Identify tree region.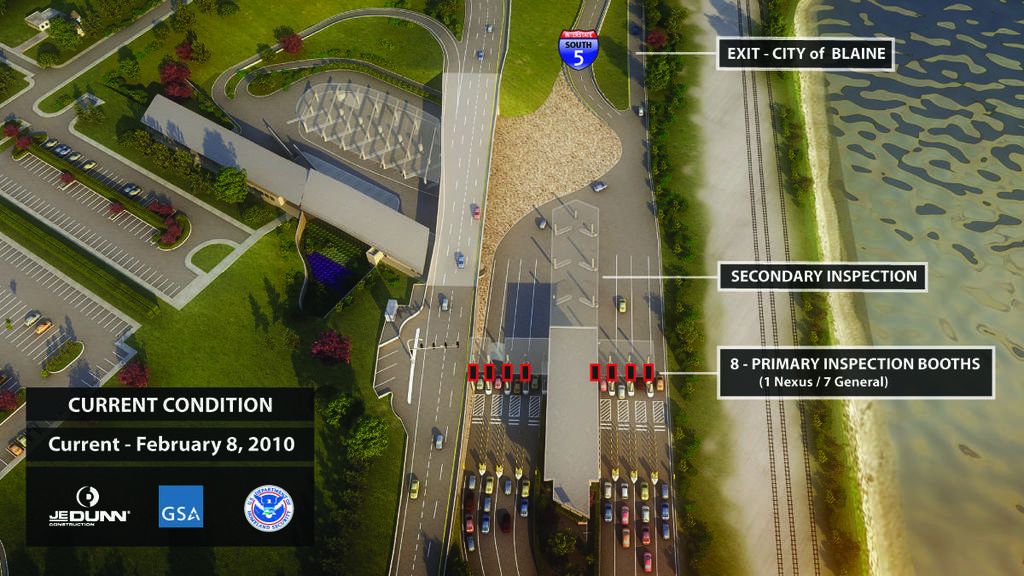
Region: l=281, t=37, r=305, b=52.
